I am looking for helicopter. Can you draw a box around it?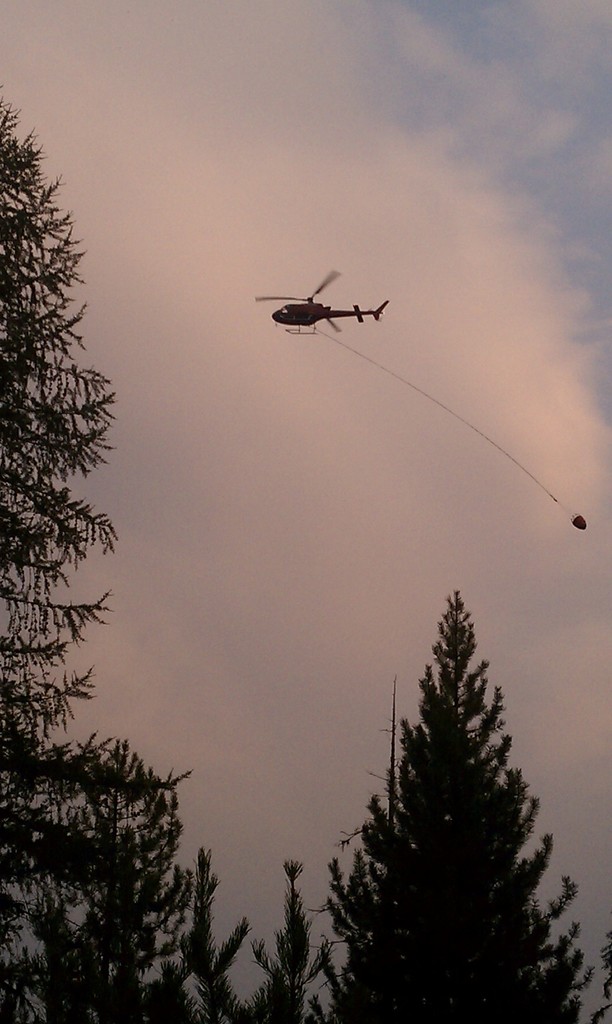
Sure, the bounding box is l=252, t=262, r=400, b=330.
